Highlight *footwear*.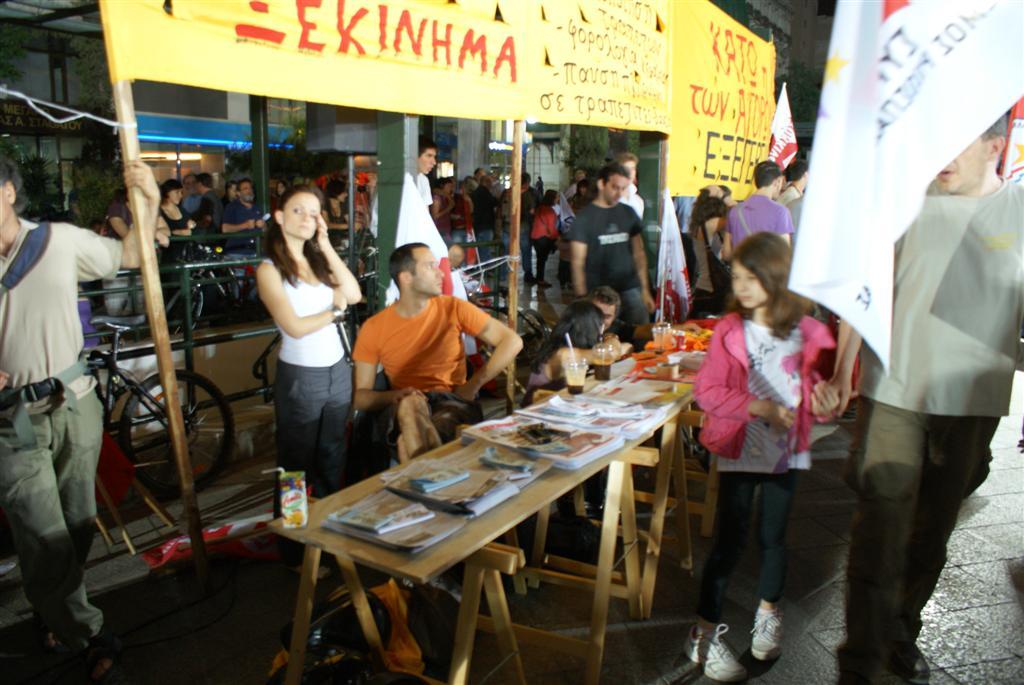
Highlighted region: <box>682,619,743,683</box>.
